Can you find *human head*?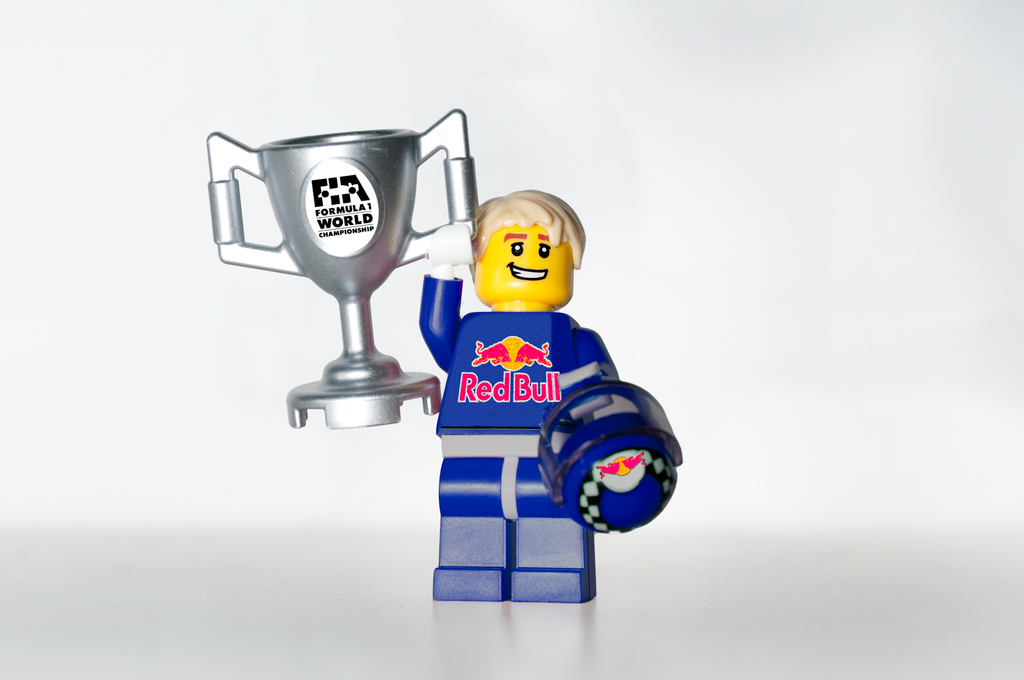
Yes, bounding box: 465 188 589 312.
